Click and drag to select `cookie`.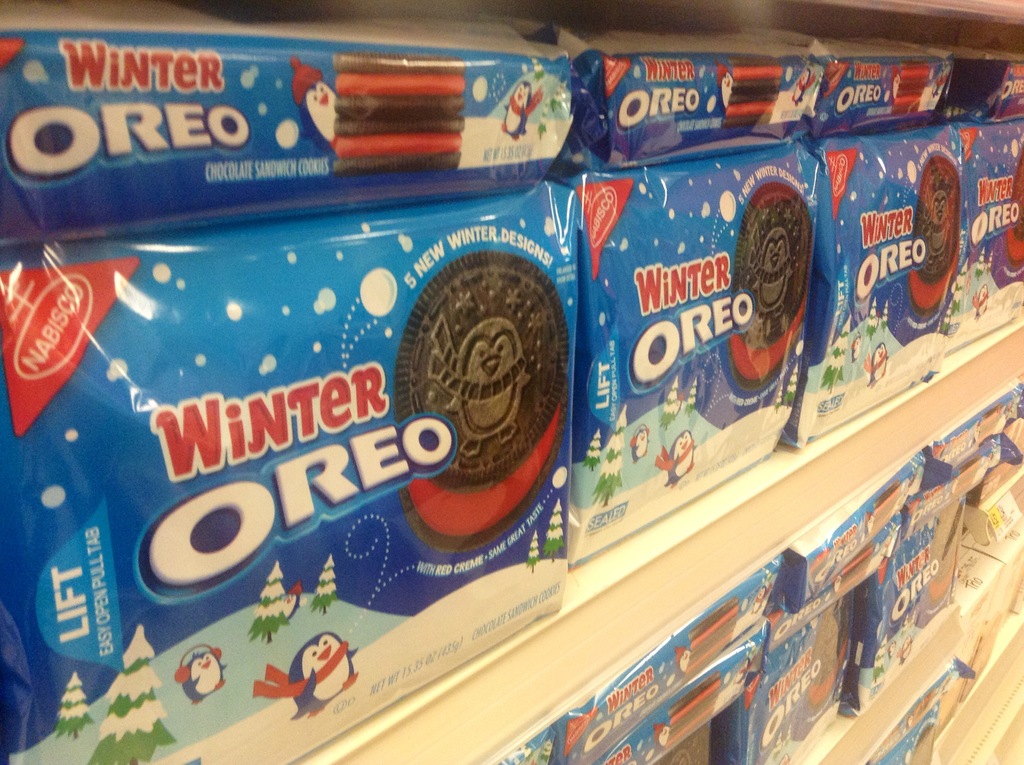
Selection: <bbox>890, 67, 935, 119</bbox>.
